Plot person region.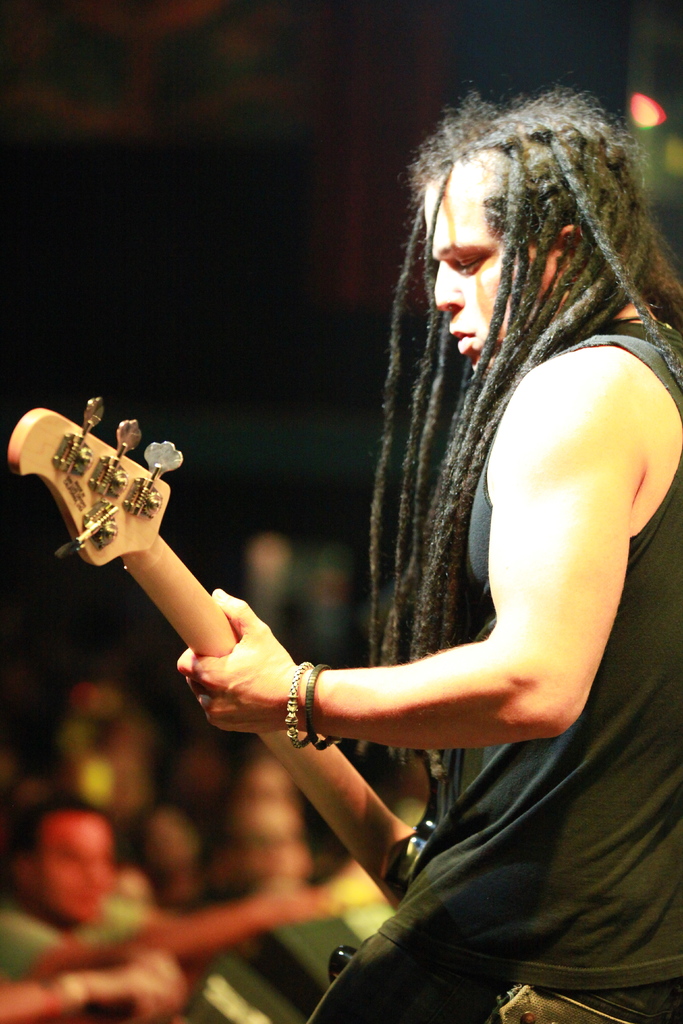
Plotted at 0:791:334:981.
